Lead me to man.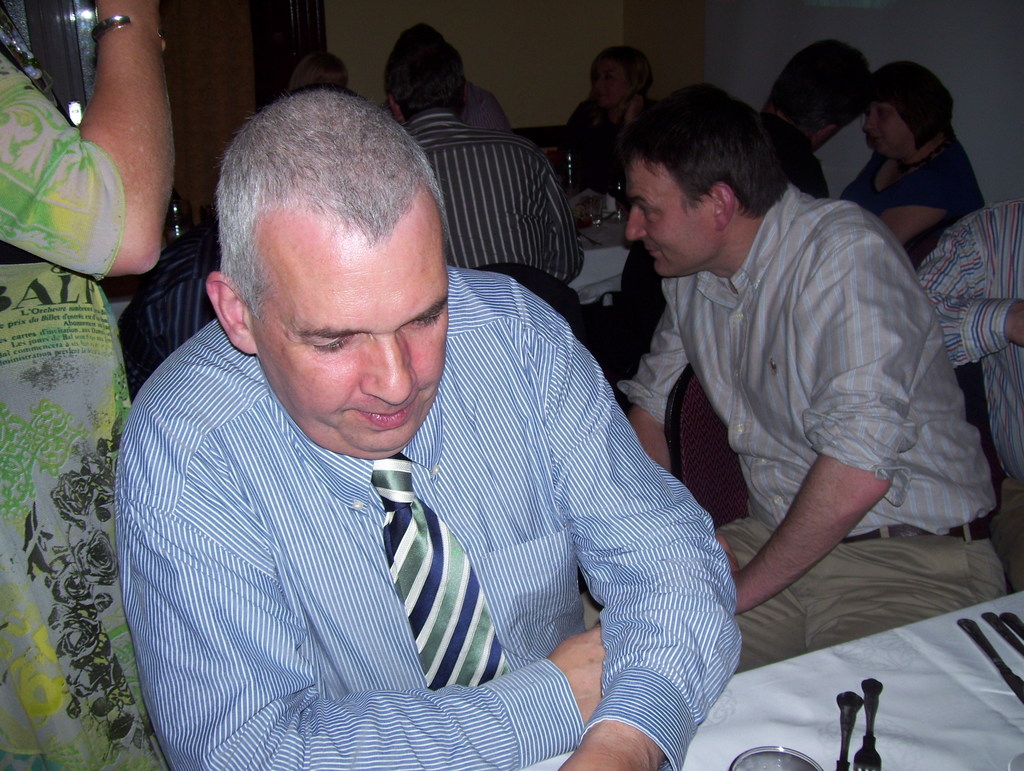
Lead to (61,46,712,745).
